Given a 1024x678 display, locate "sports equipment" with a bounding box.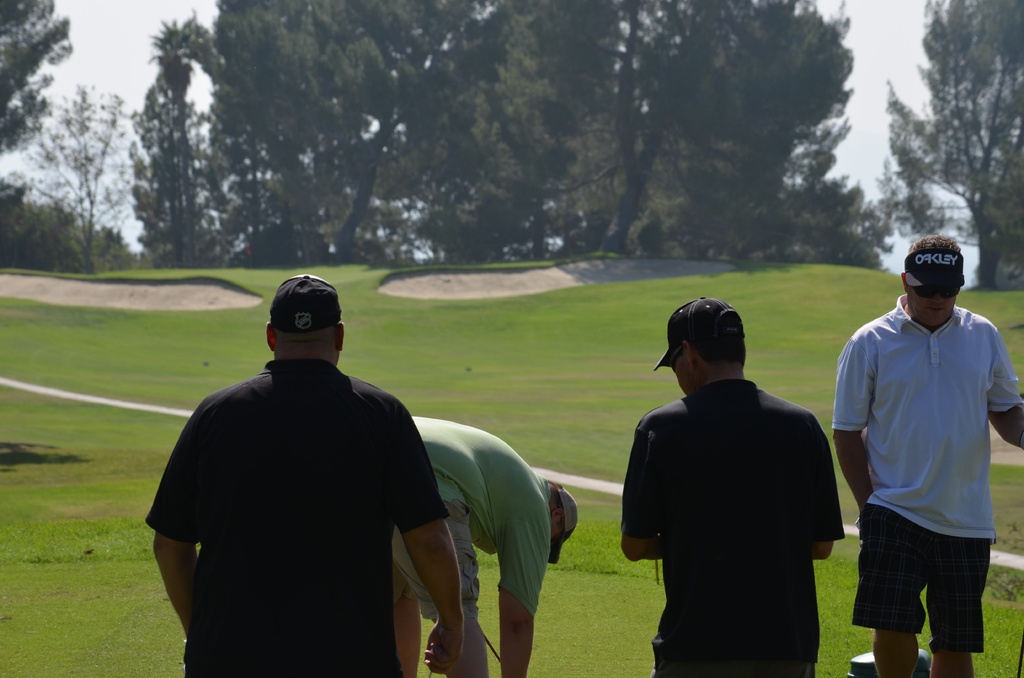
Located: bbox(898, 248, 966, 288).
